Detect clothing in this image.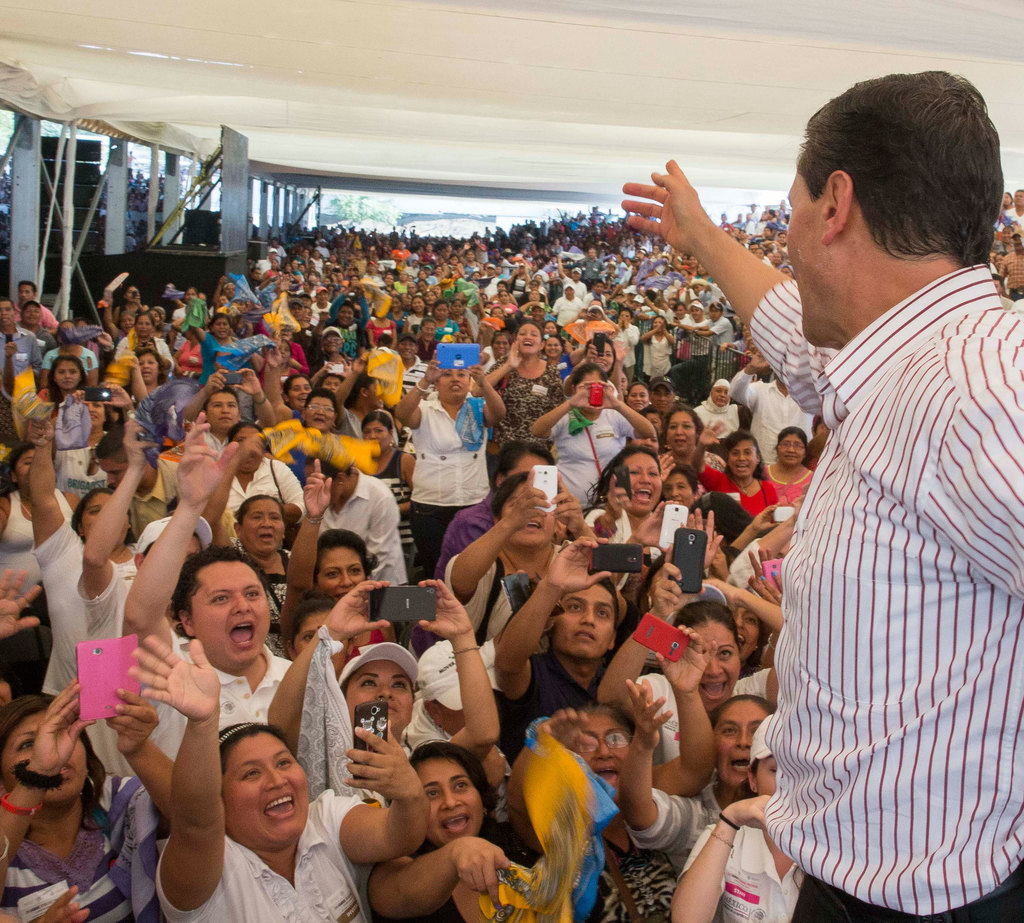
Detection: 578:253:608:287.
